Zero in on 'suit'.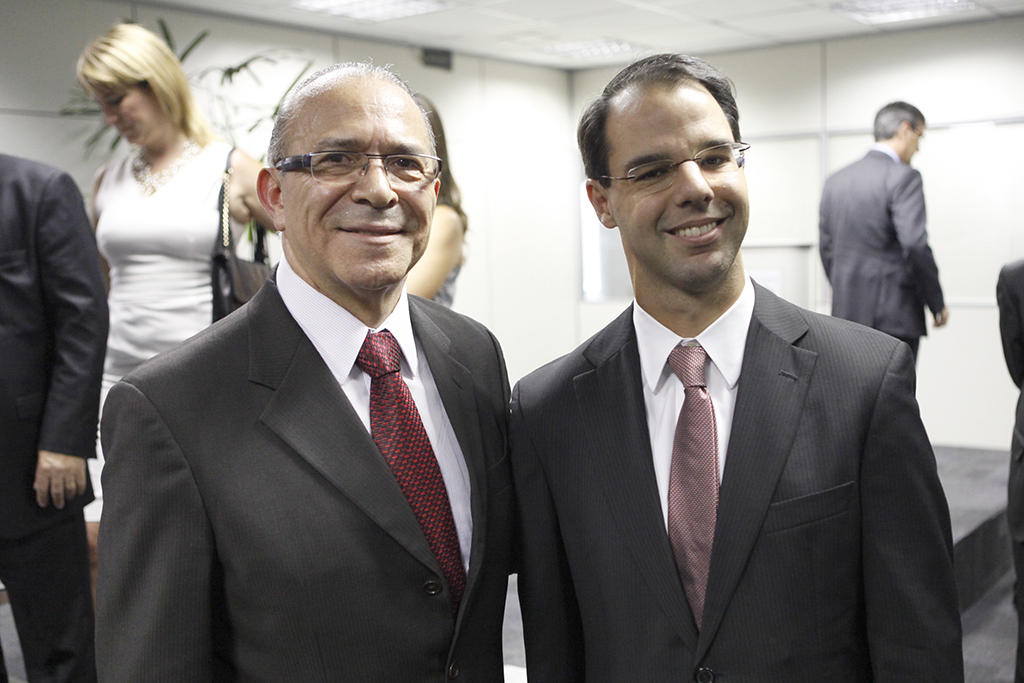
Zeroed in: [x1=499, y1=274, x2=964, y2=682].
